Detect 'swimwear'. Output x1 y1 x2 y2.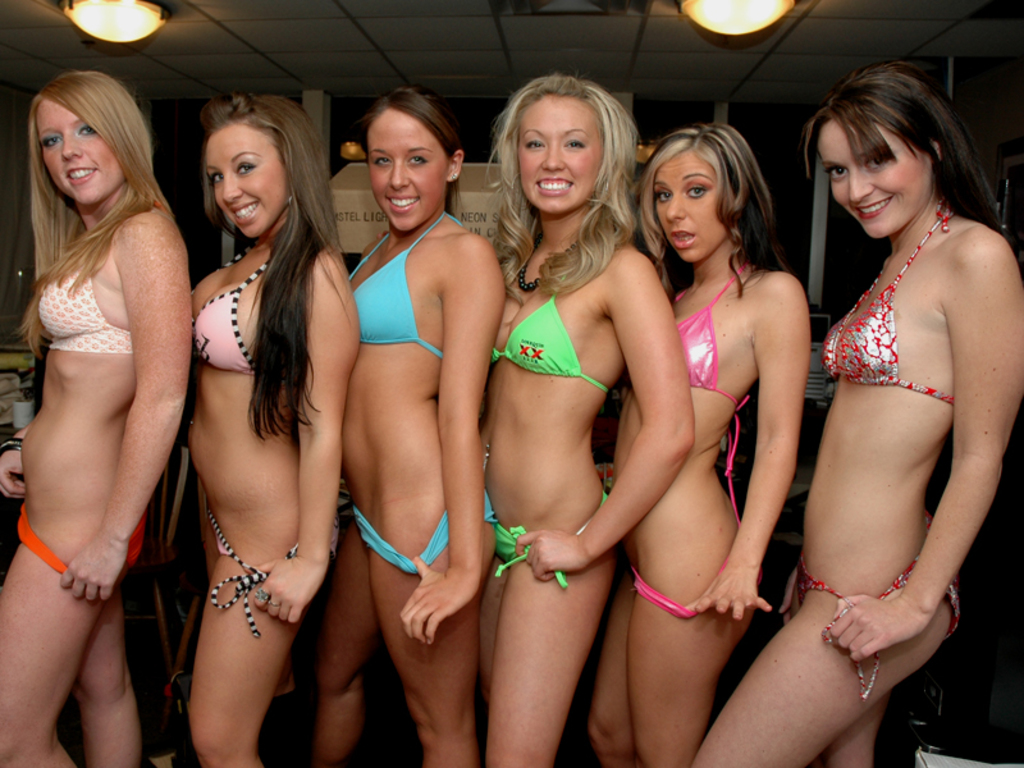
495 492 605 593.
